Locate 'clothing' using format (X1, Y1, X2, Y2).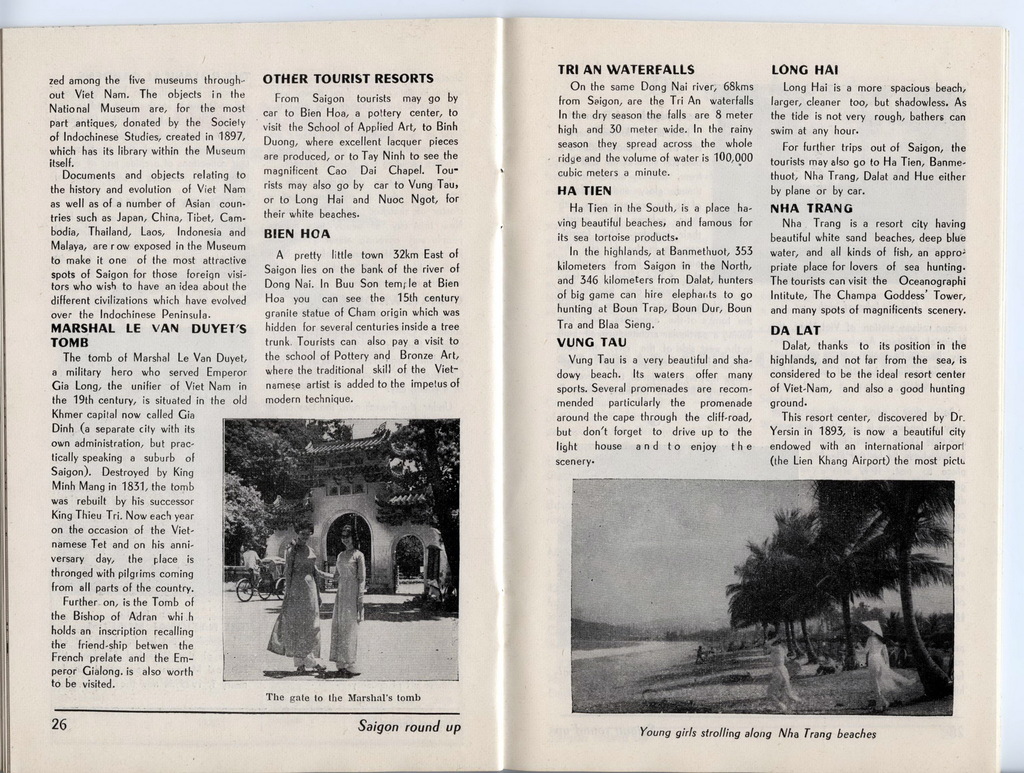
(327, 546, 364, 670).
